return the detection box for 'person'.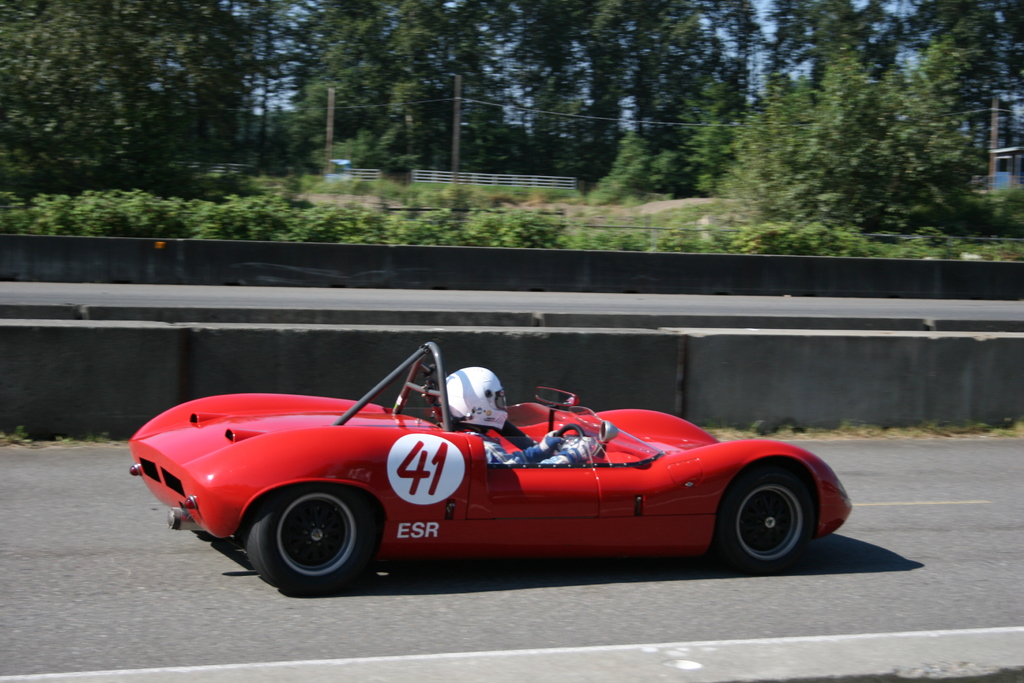
crop(436, 366, 598, 465).
